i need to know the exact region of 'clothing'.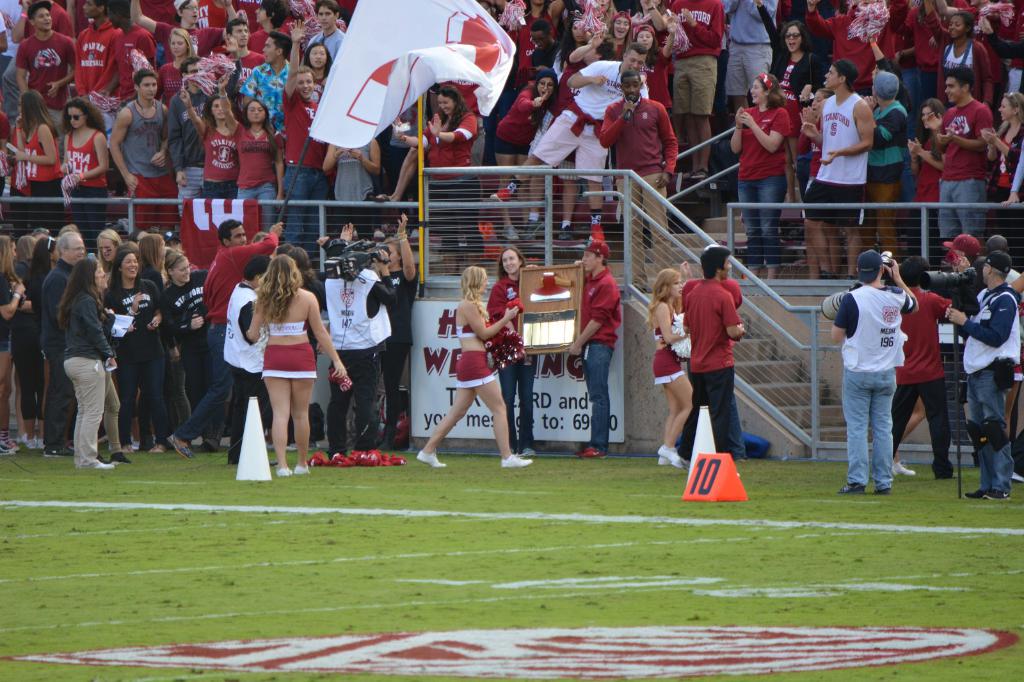
Region: {"x1": 276, "y1": 85, "x2": 328, "y2": 244}.
